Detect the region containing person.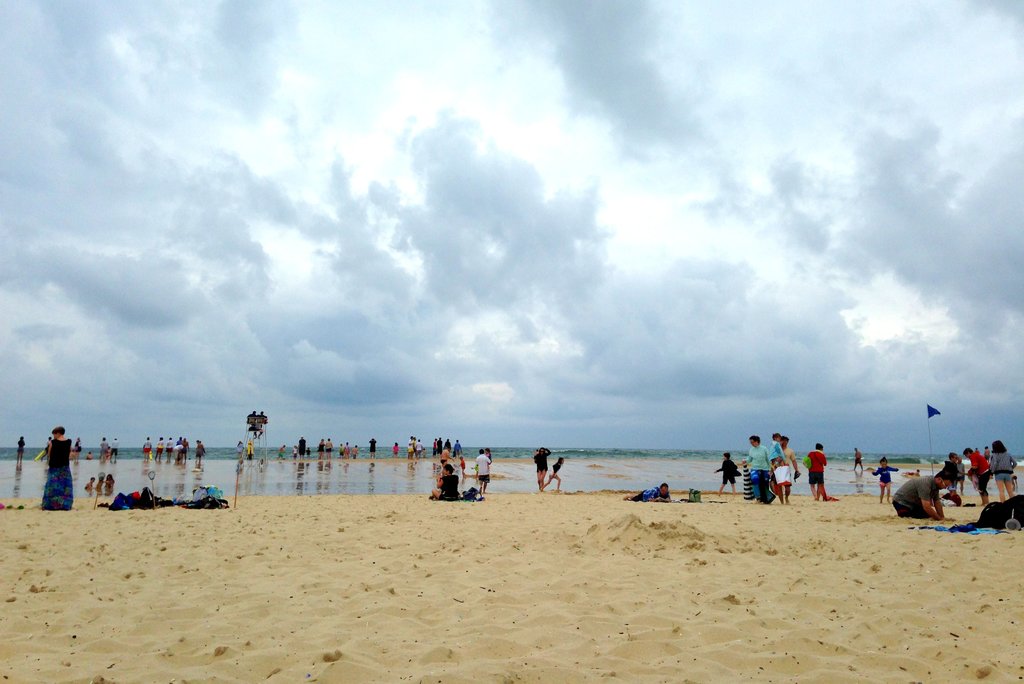
region(893, 460, 954, 519).
